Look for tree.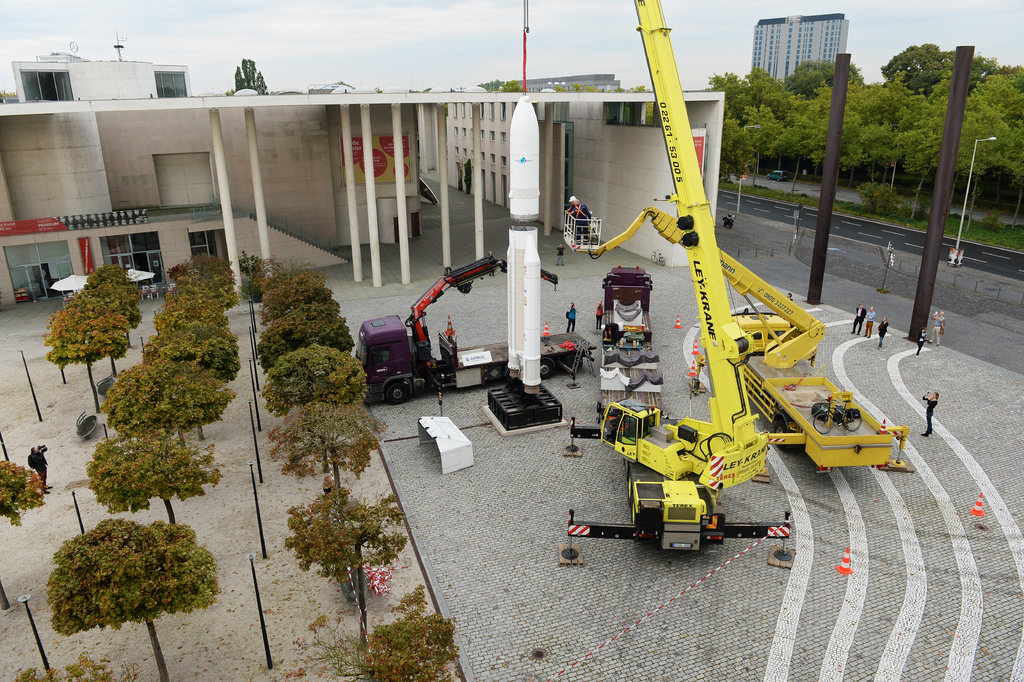
Found: bbox=[504, 81, 524, 95].
